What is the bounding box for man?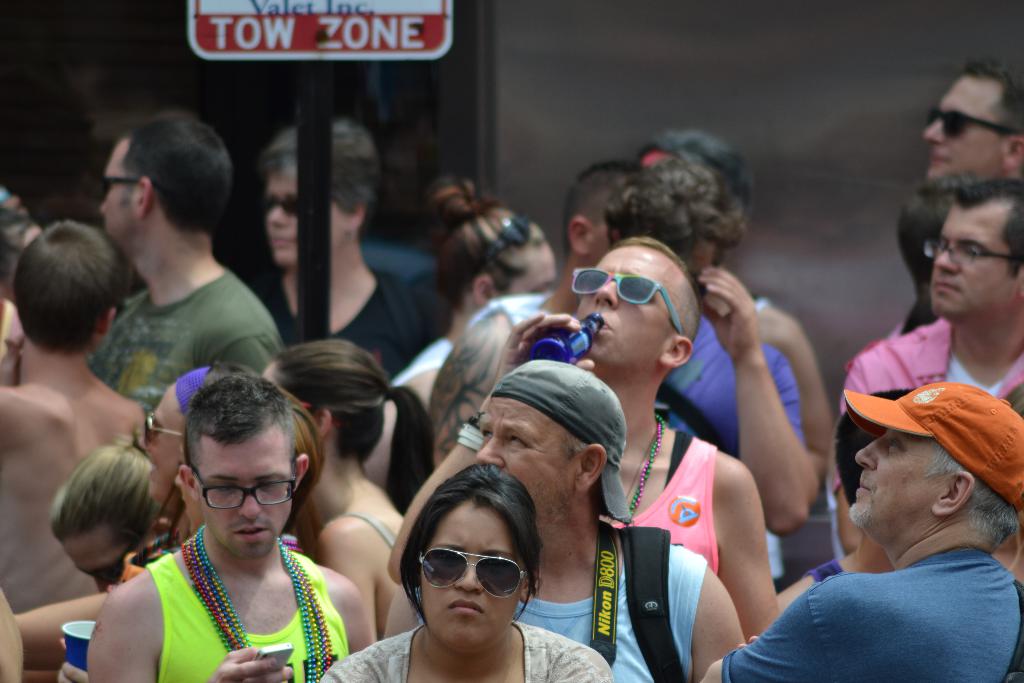
84/372/368/682.
